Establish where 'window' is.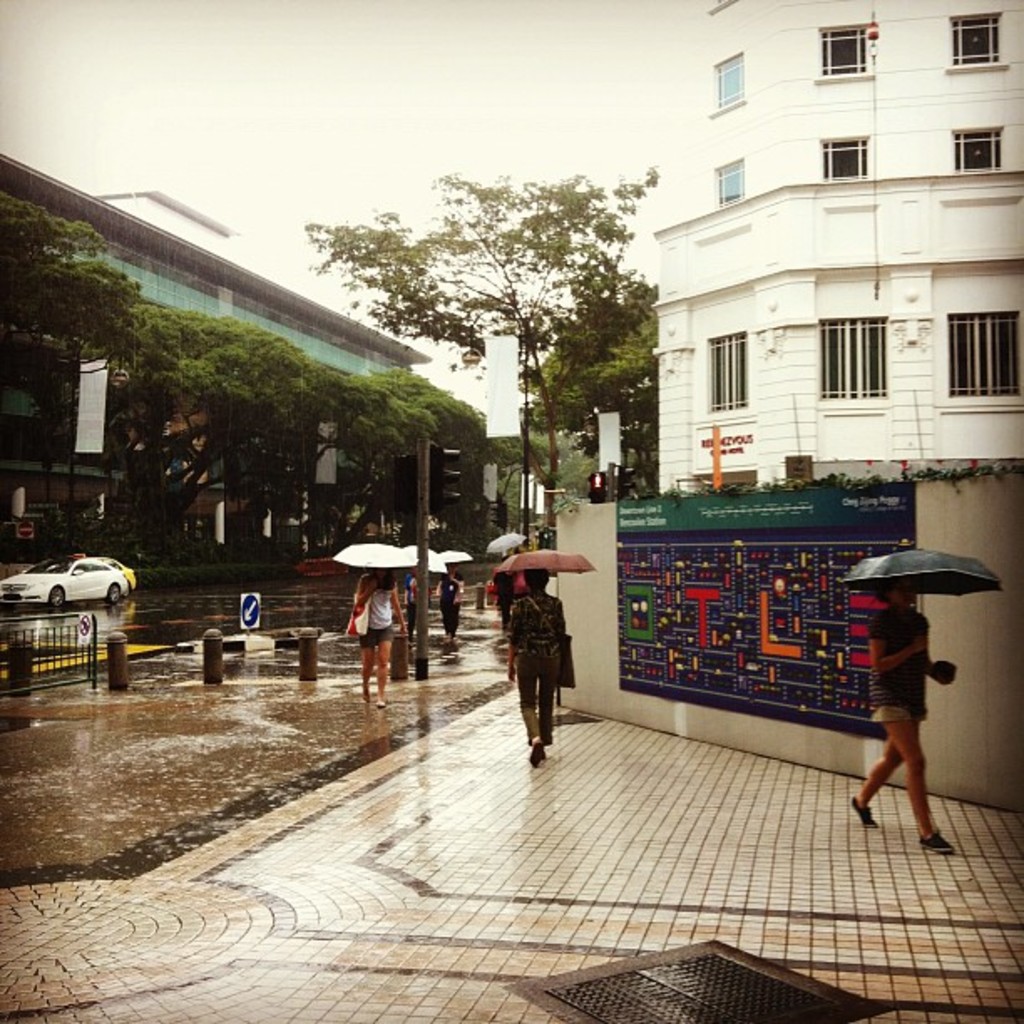
Established at select_region(820, 315, 895, 413).
